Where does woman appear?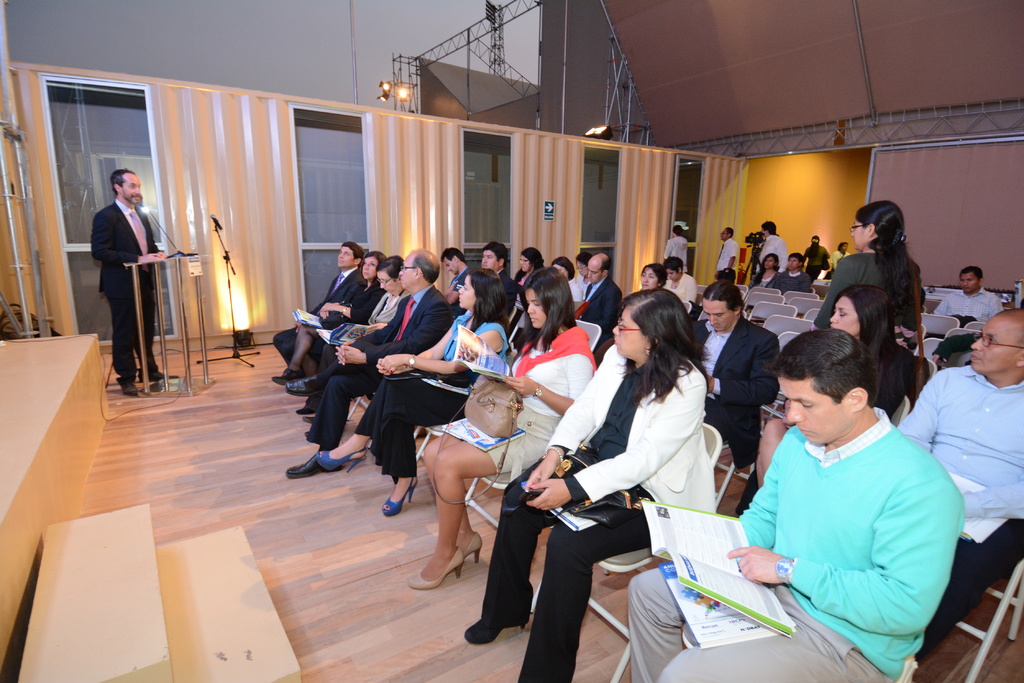
Appears at (left=319, top=268, right=514, bottom=518).
